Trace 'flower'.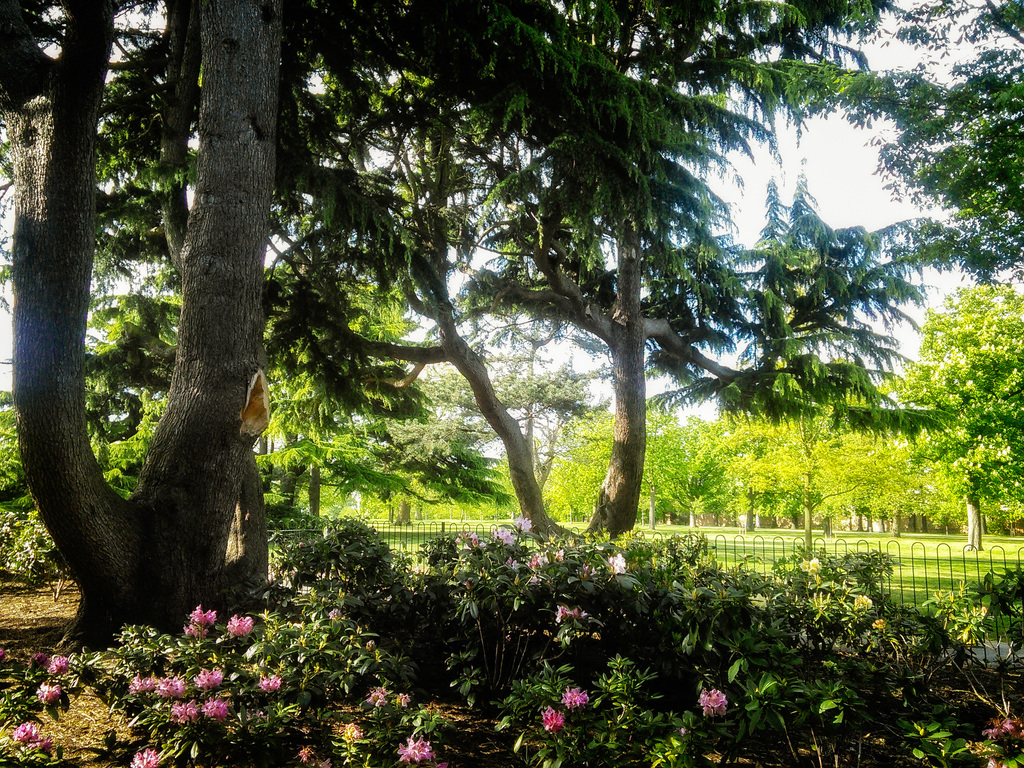
Traced to 401:693:423:706.
